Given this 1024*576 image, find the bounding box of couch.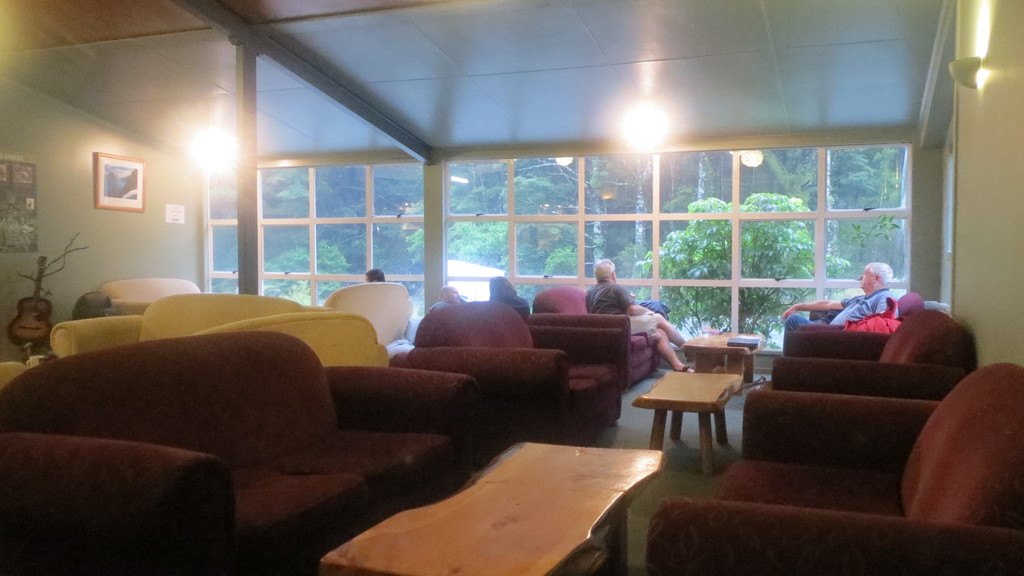
(391, 297, 634, 440).
